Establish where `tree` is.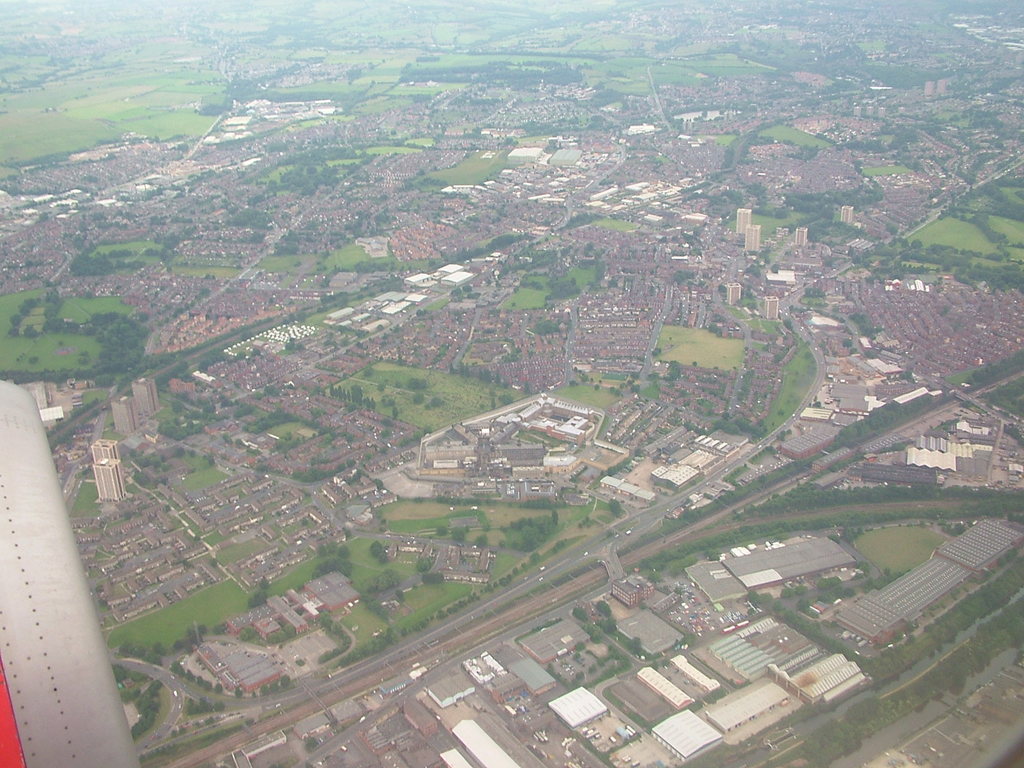
Established at BBox(572, 611, 583, 619).
